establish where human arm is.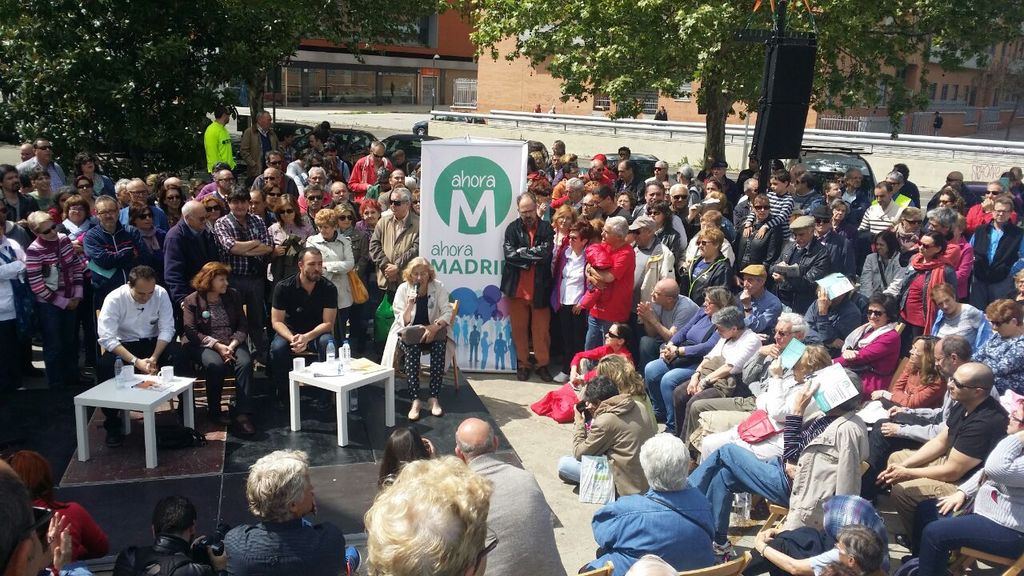
Established at select_region(0, 233, 27, 284).
